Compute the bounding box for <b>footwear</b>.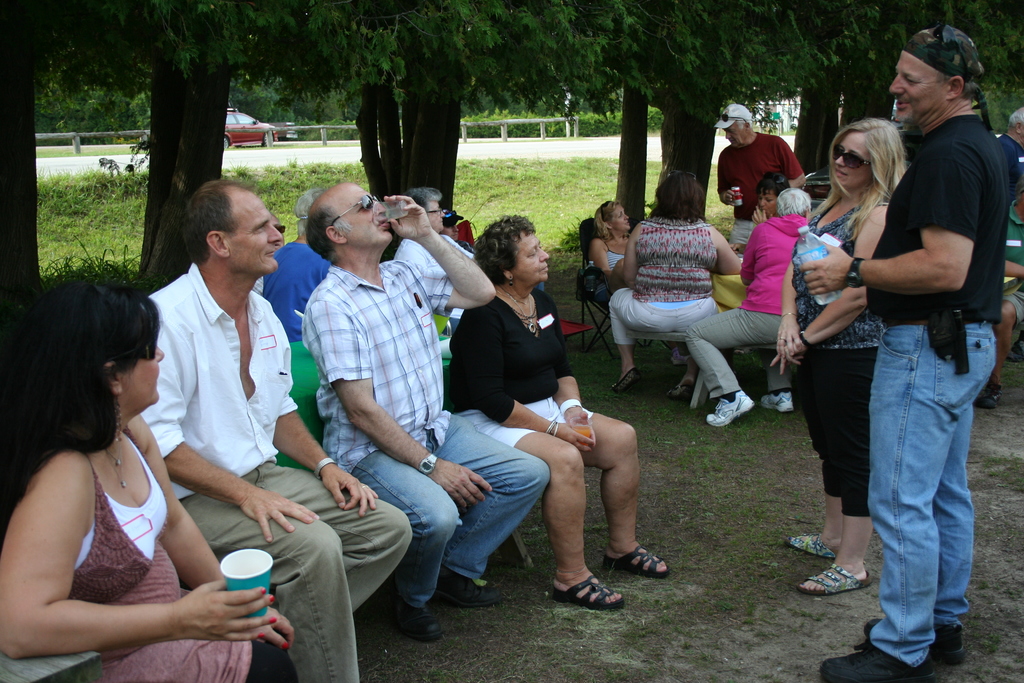
{"left": 548, "top": 564, "right": 623, "bottom": 623}.
